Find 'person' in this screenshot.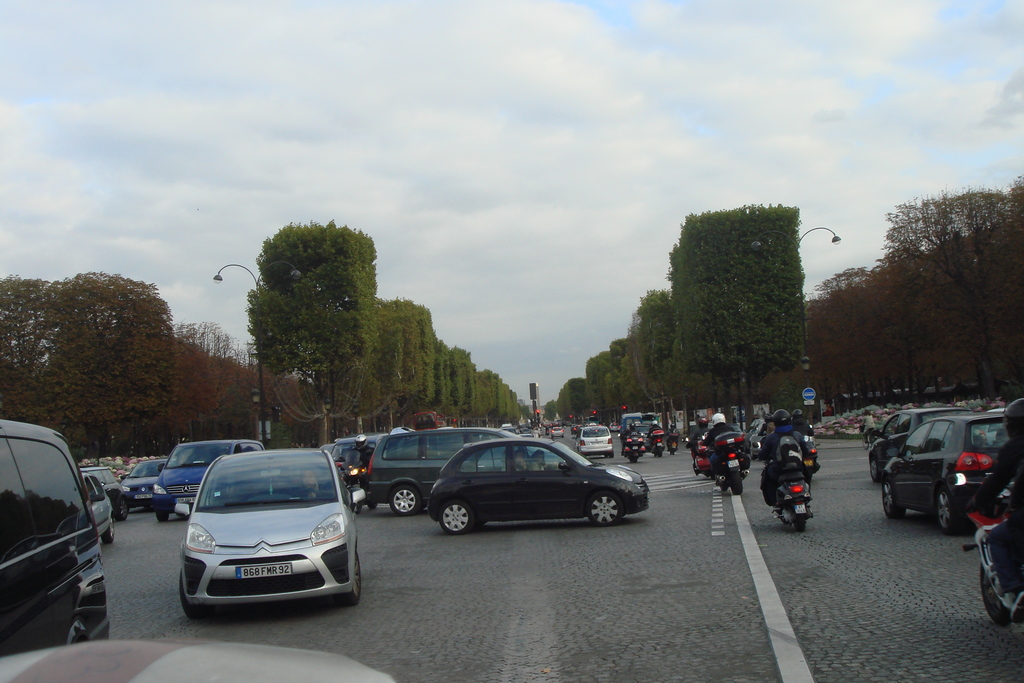
The bounding box for 'person' is <box>974,397,1023,591</box>.
